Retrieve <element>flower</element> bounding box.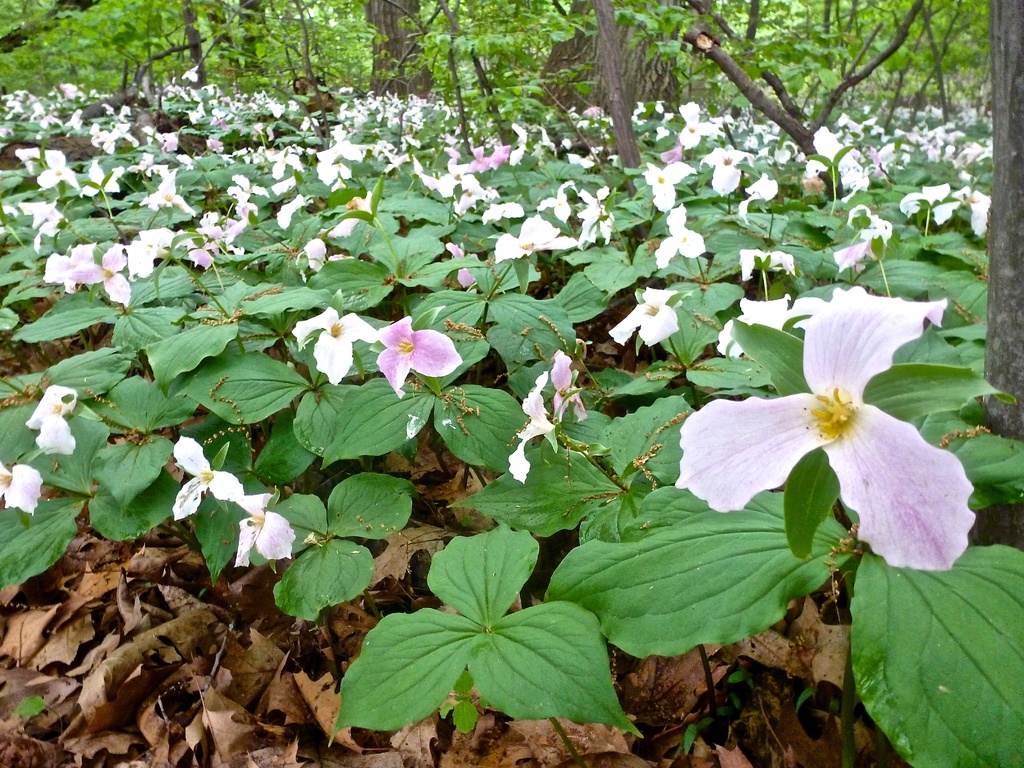
Bounding box: detection(733, 173, 775, 228).
